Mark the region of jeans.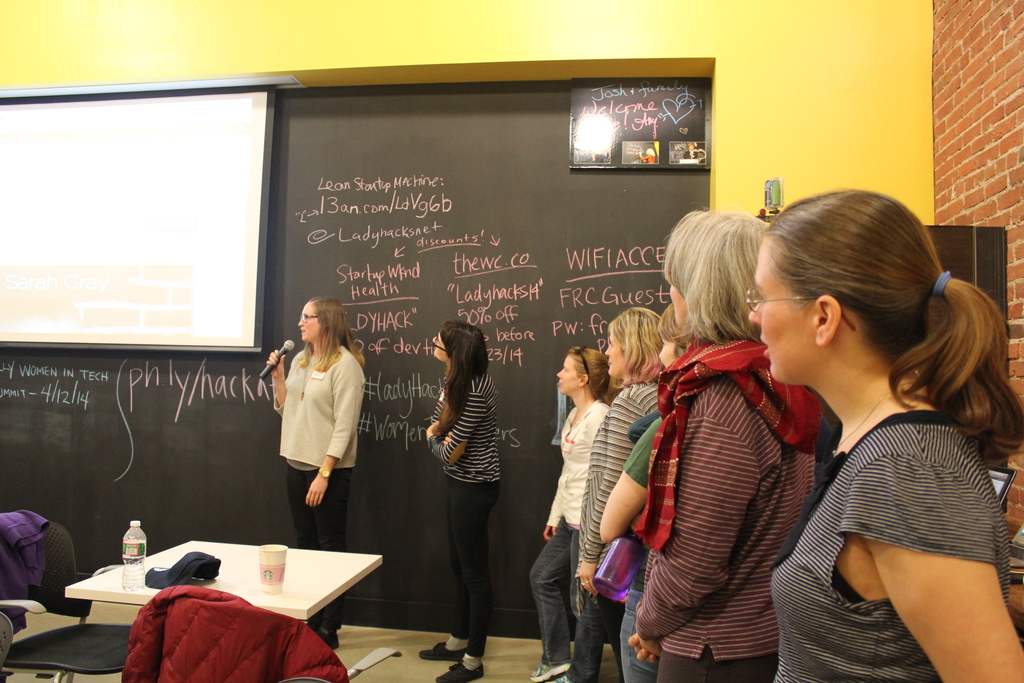
Region: x1=273, y1=469, x2=355, y2=550.
